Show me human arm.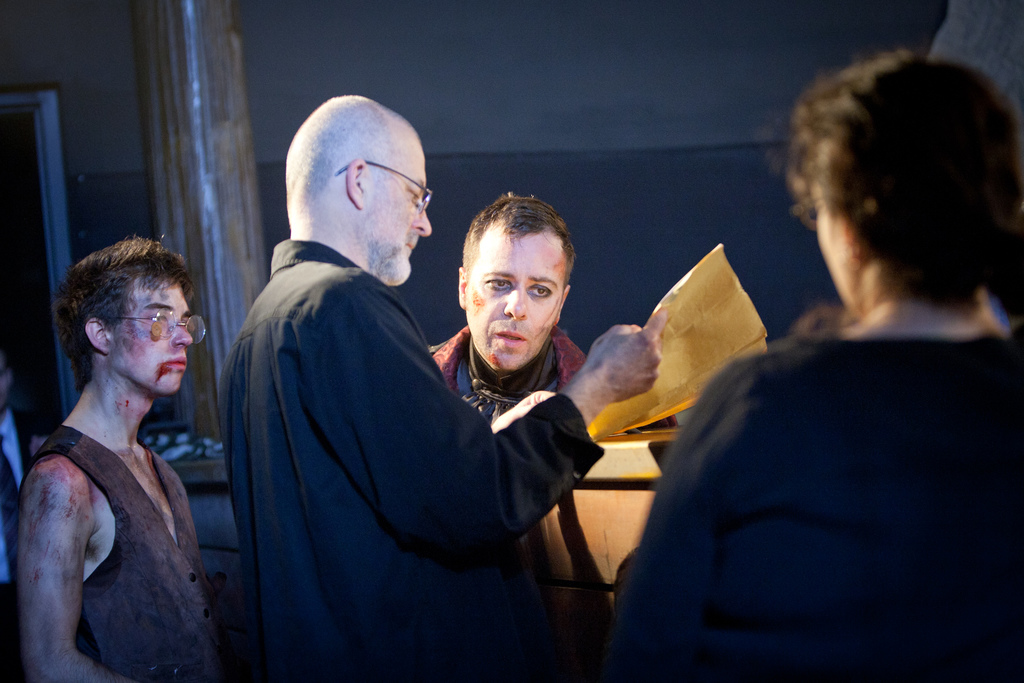
human arm is here: select_region(18, 458, 124, 682).
